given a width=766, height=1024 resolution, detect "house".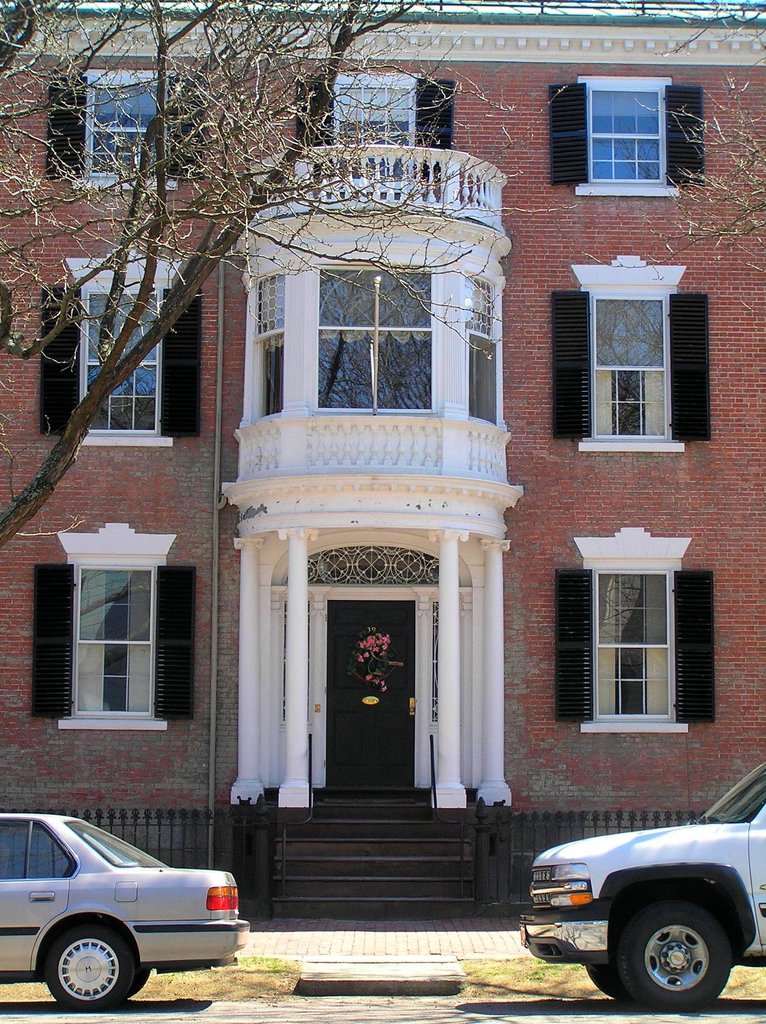
(x1=0, y1=53, x2=765, y2=851).
